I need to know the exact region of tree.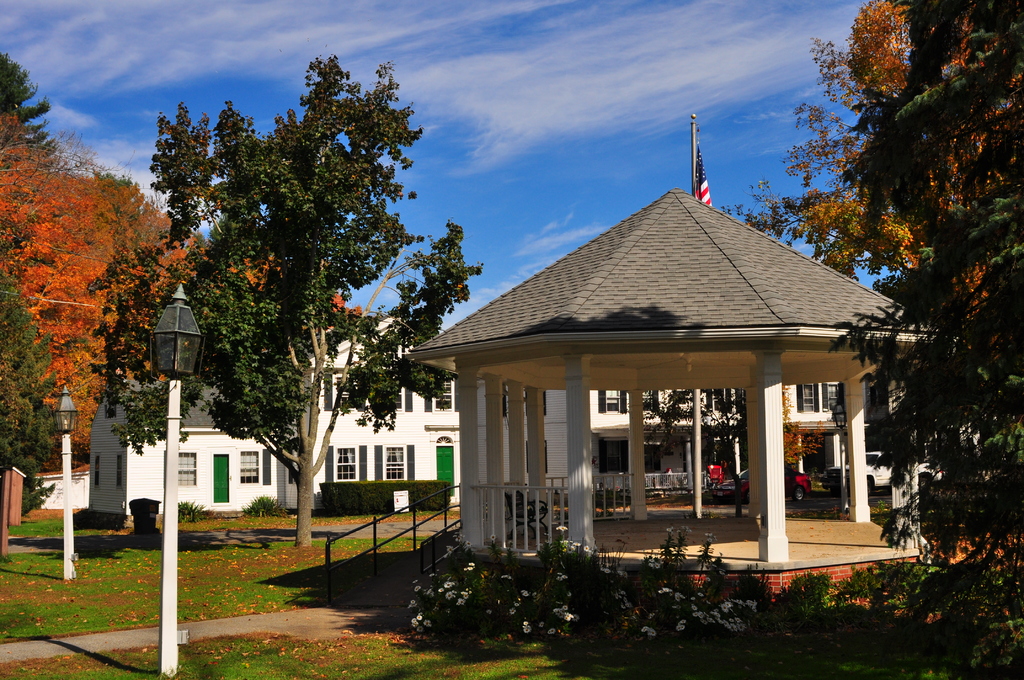
Region: (left=840, top=0, right=1023, bottom=585).
